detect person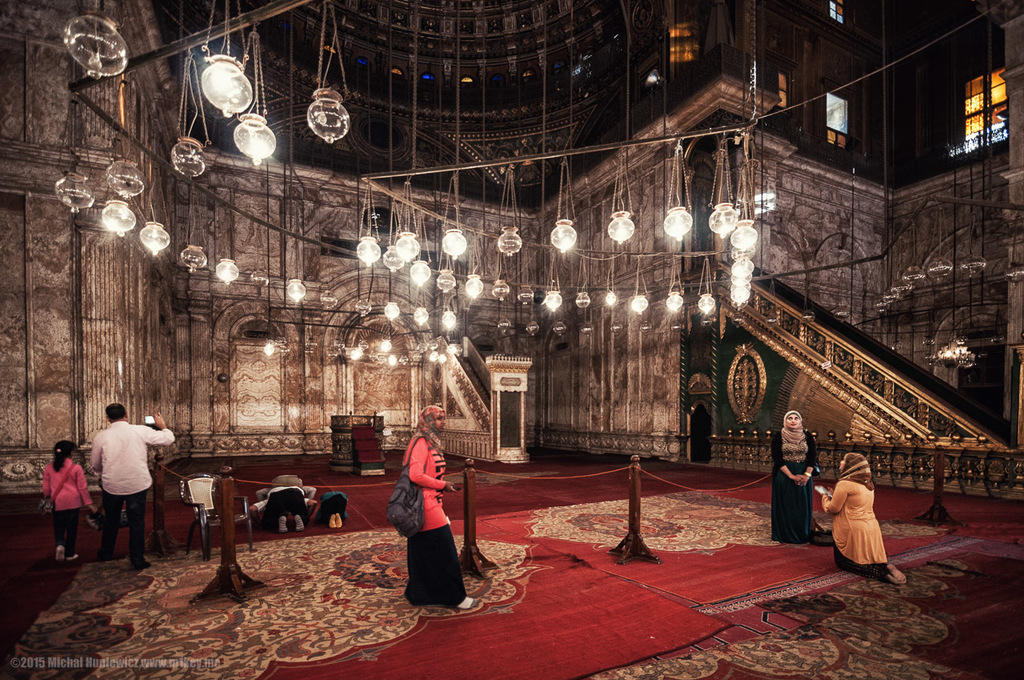
(823, 453, 909, 584)
